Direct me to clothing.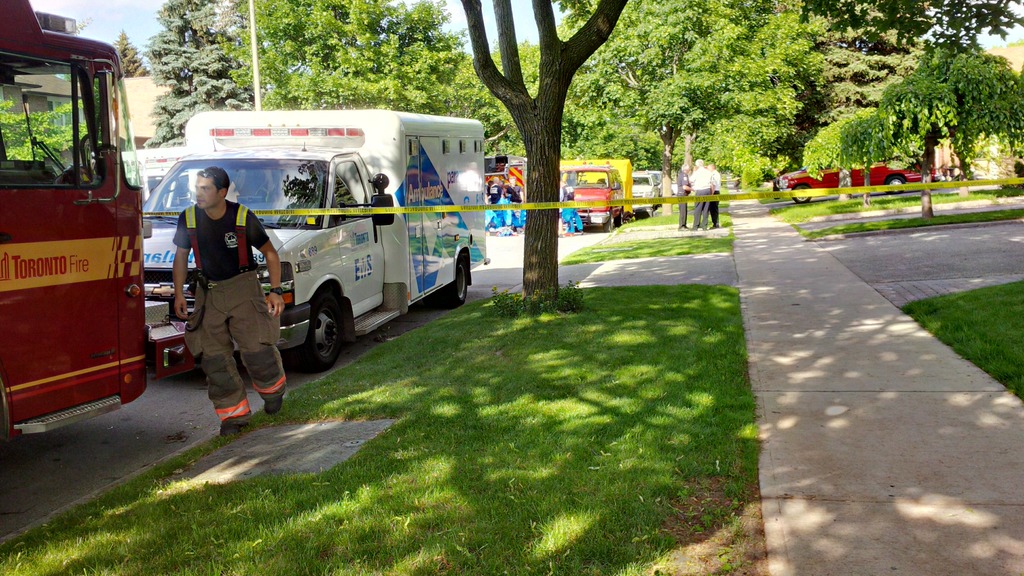
Direction: [558,184,584,233].
